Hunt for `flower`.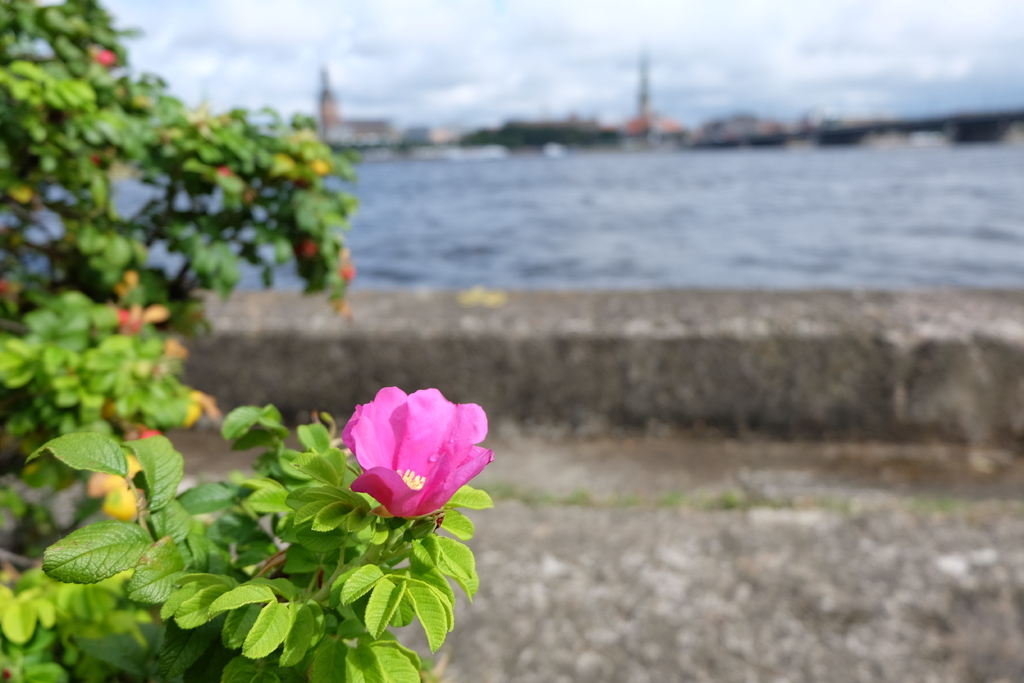
Hunted down at (left=333, top=389, right=495, bottom=536).
